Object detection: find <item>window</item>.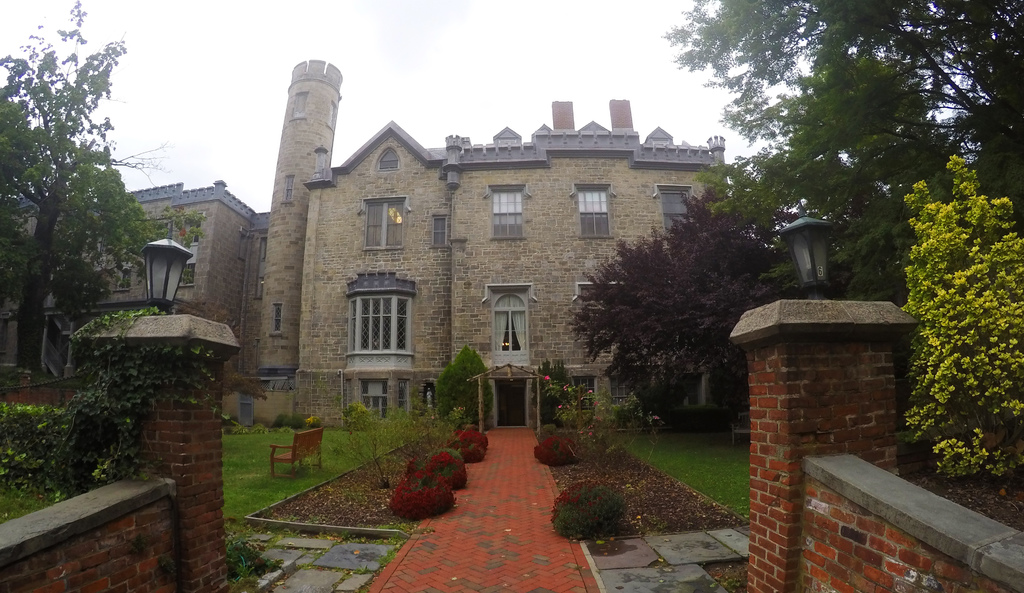
bbox=[293, 93, 311, 118].
